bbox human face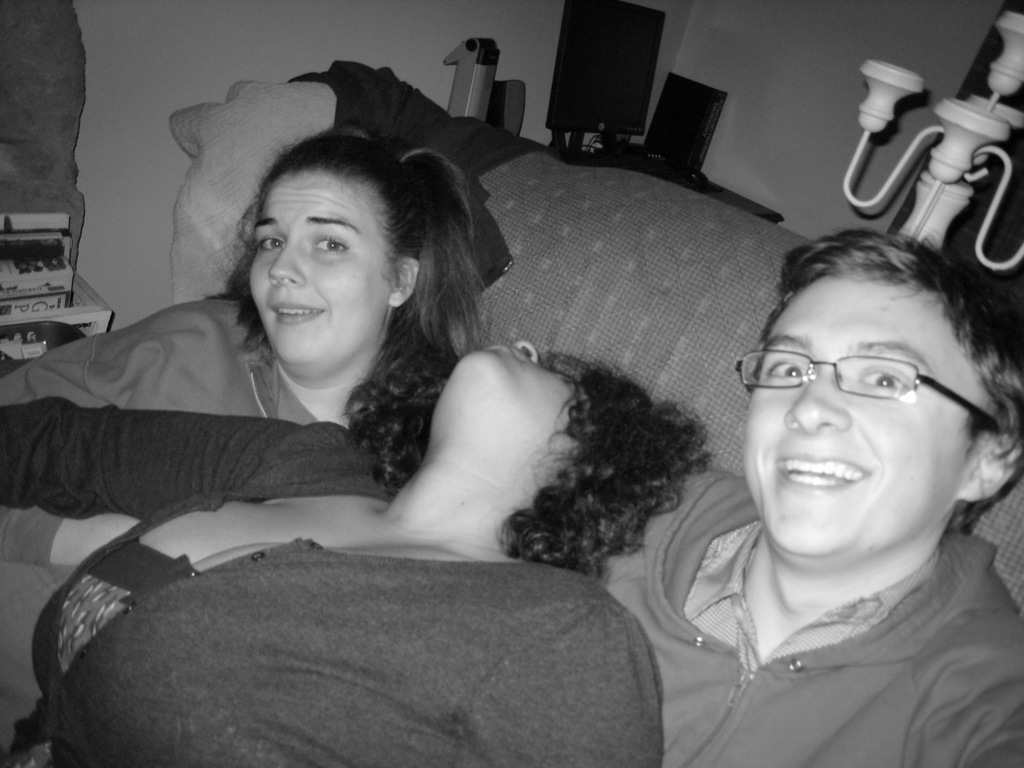
select_region(245, 164, 398, 368)
